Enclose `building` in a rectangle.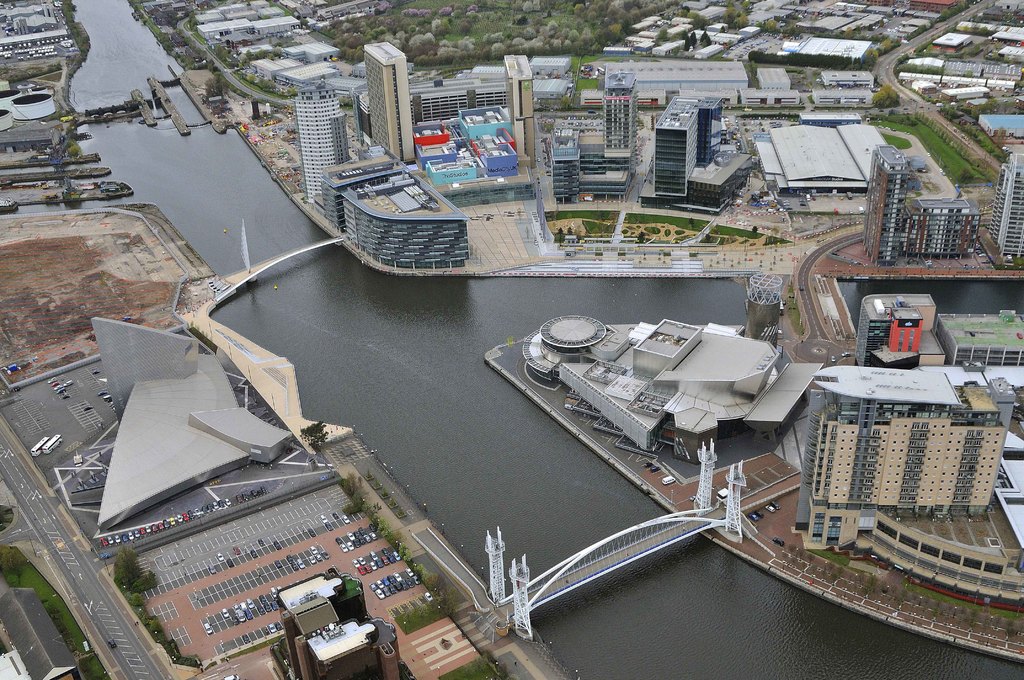
bbox(364, 44, 415, 162).
